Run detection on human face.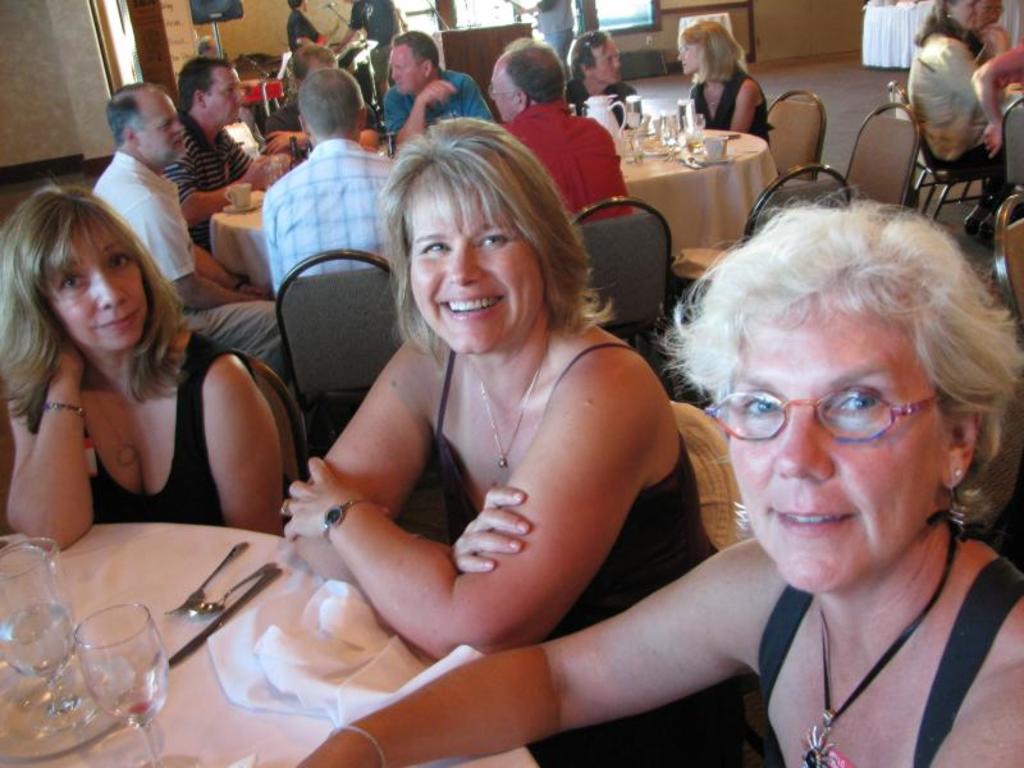
Result: <region>593, 35, 622, 82</region>.
